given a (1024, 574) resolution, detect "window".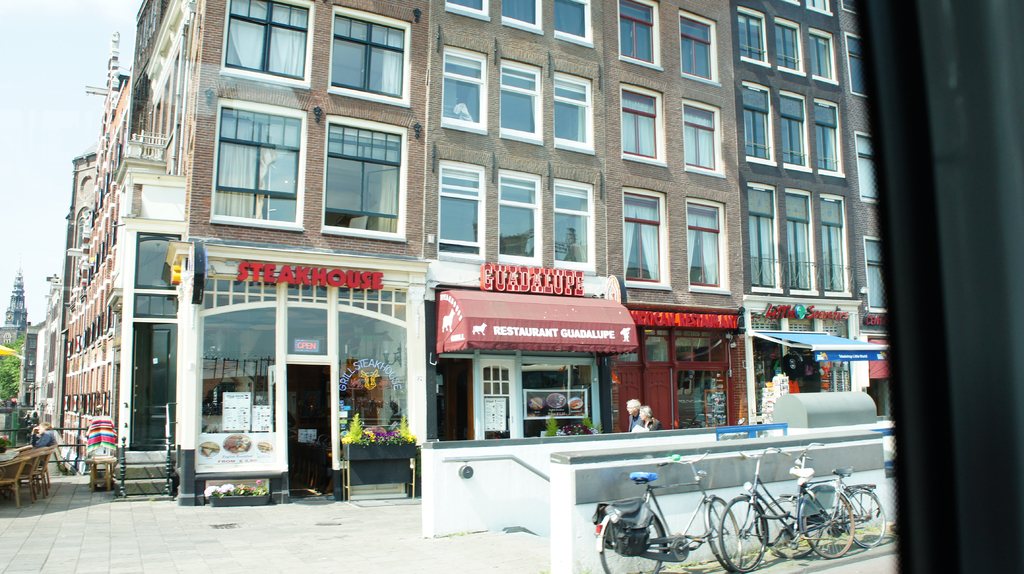
select_region(451, 0, 484, 15).
